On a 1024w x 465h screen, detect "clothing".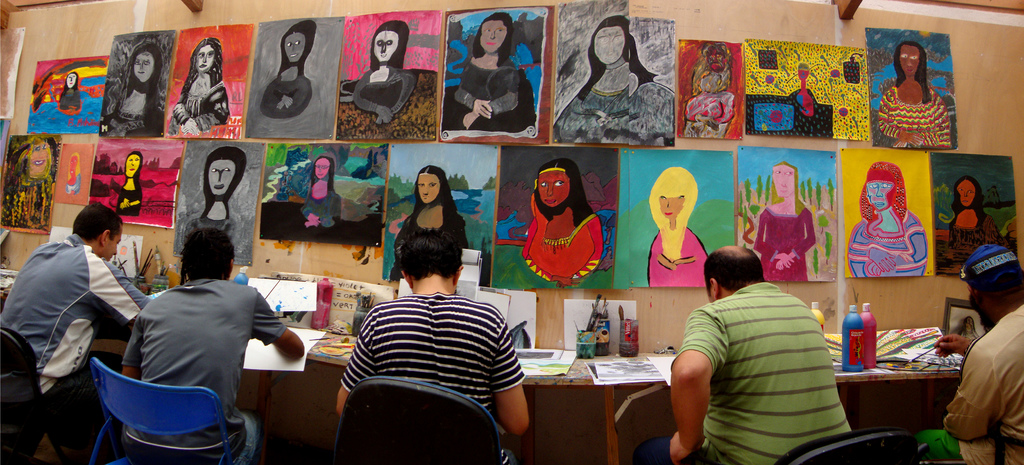
171:79:227:133.
